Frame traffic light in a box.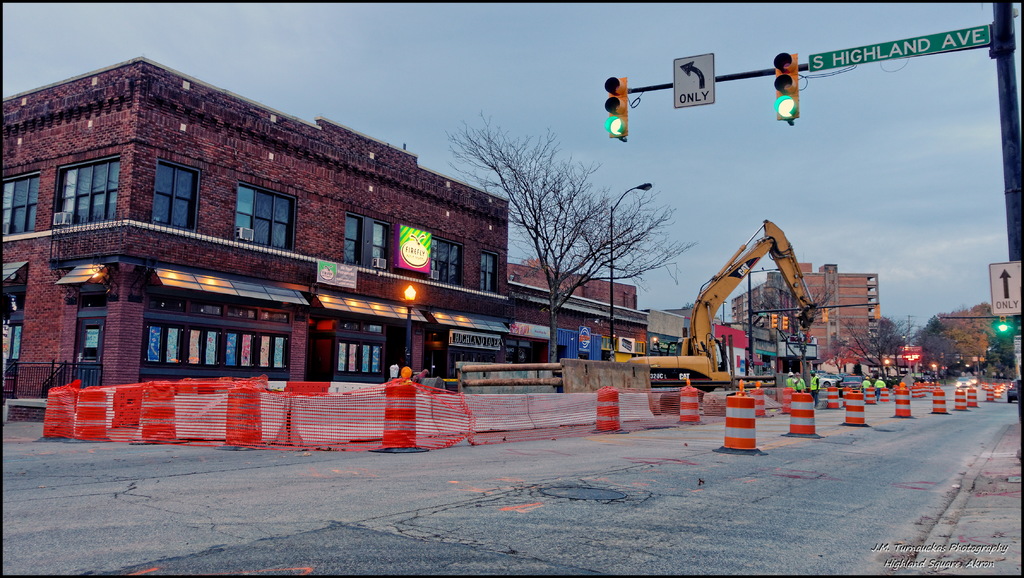
bbox(781, 312, 788, 330).
